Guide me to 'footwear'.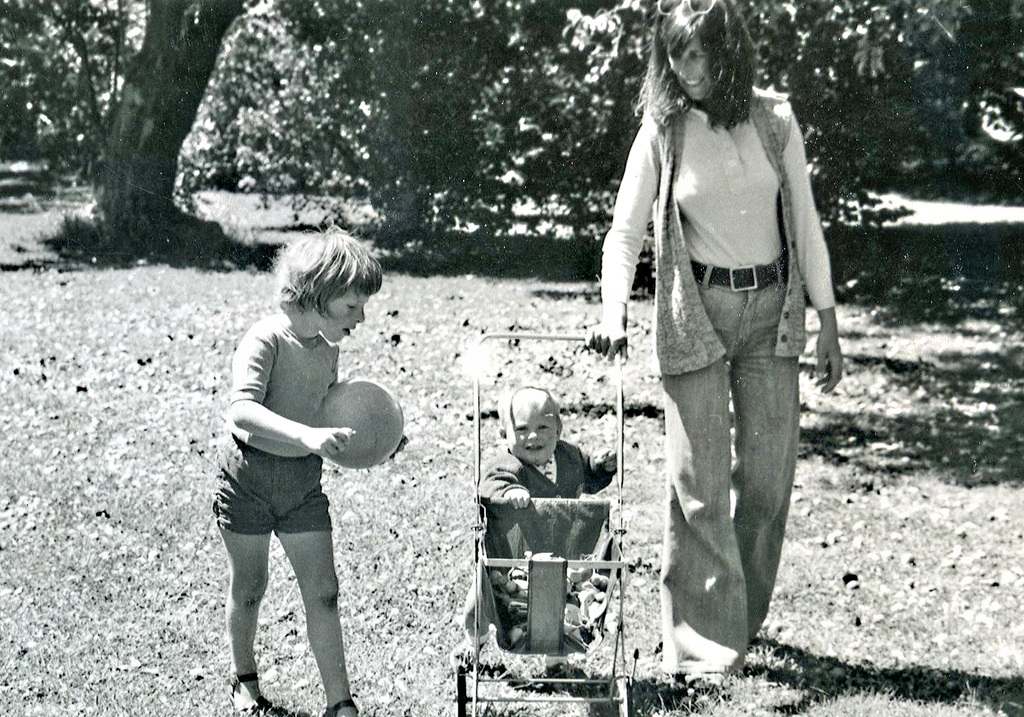
Guidance: (x1=319, y1=695, x2=359, y2=716).
